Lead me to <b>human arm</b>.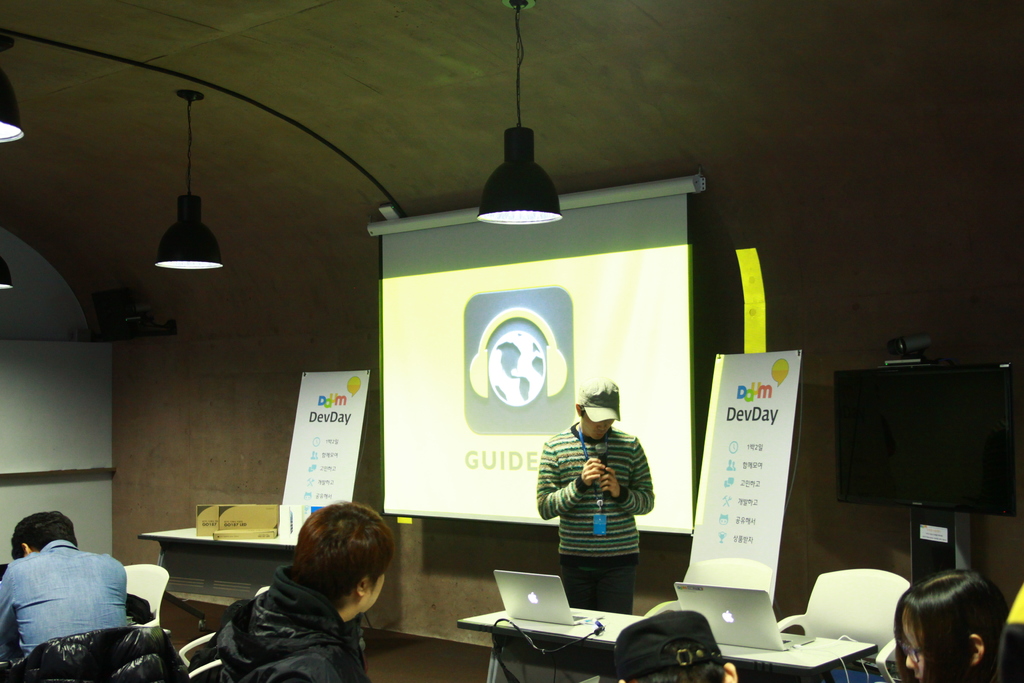
Lead to pyautogui.locateOnScreen(0, 557, 31, 639).
